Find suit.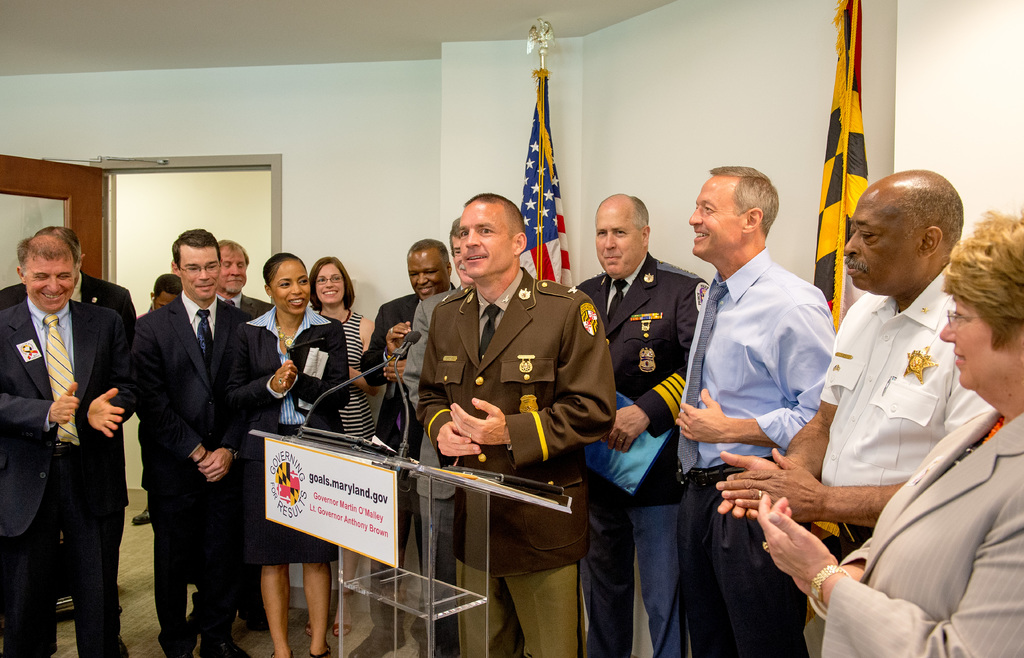
rect(410, 269, 616, 657).
